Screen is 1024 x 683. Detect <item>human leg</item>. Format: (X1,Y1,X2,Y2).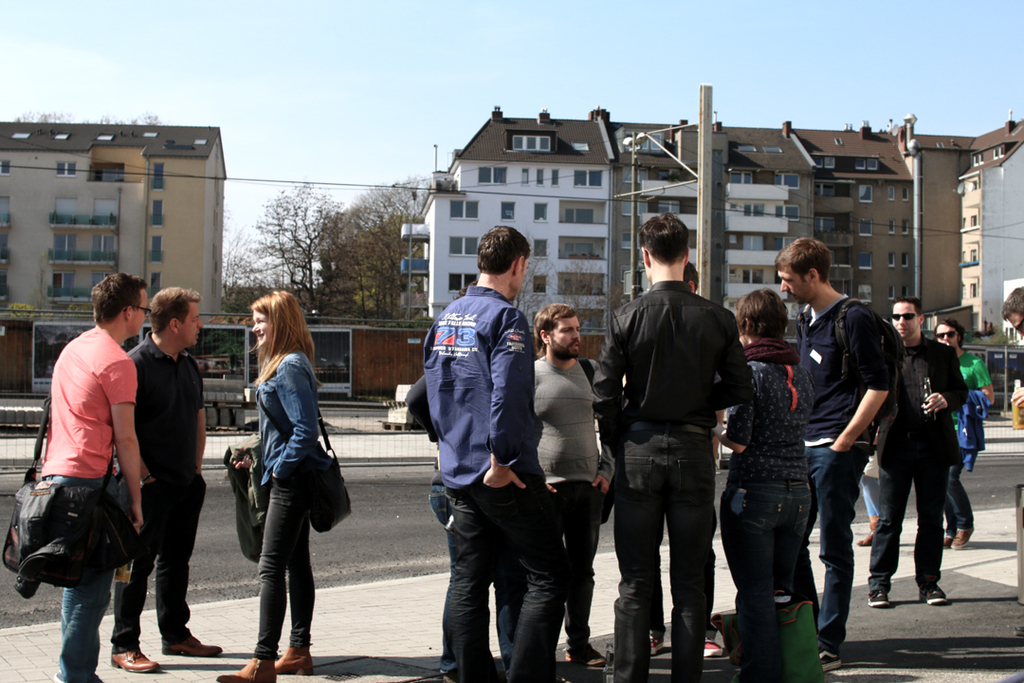
(852,474,885,545).
